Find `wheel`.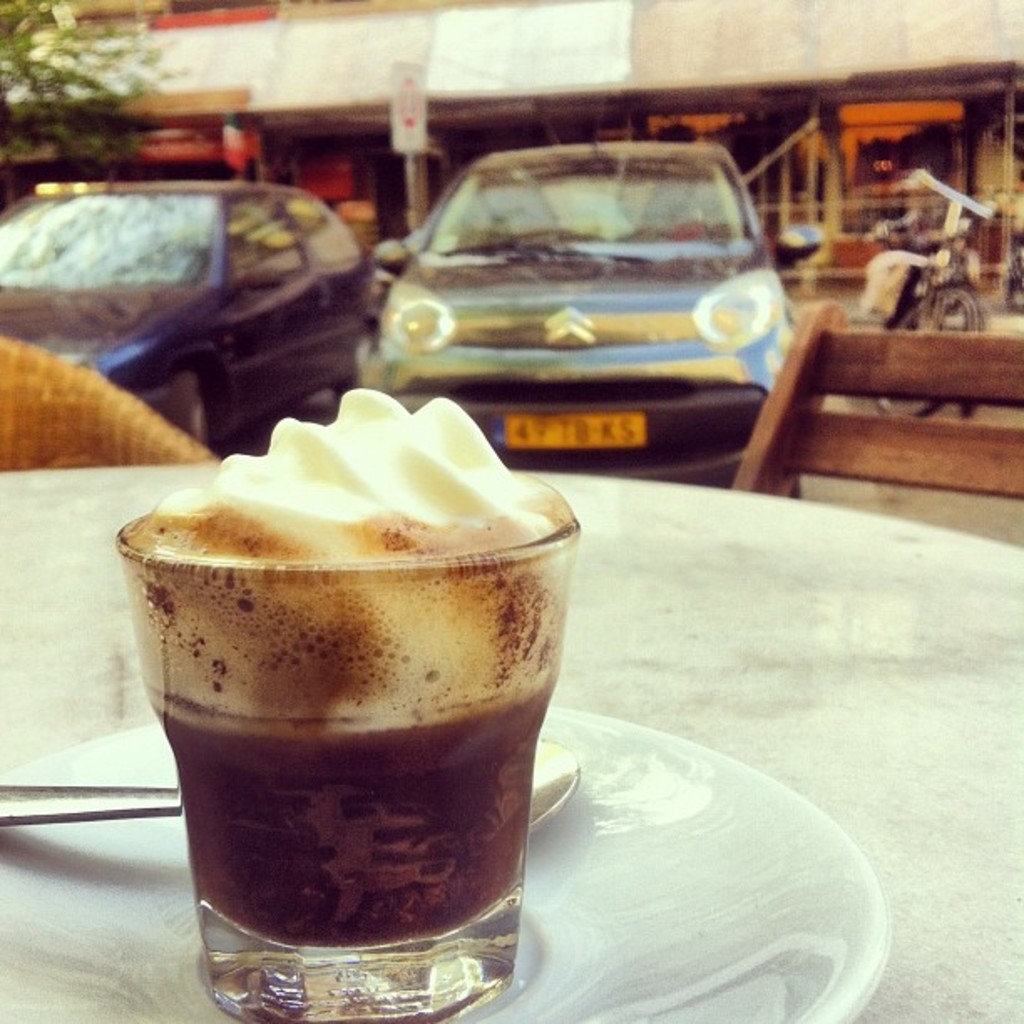
872, 286, 980, 418.
